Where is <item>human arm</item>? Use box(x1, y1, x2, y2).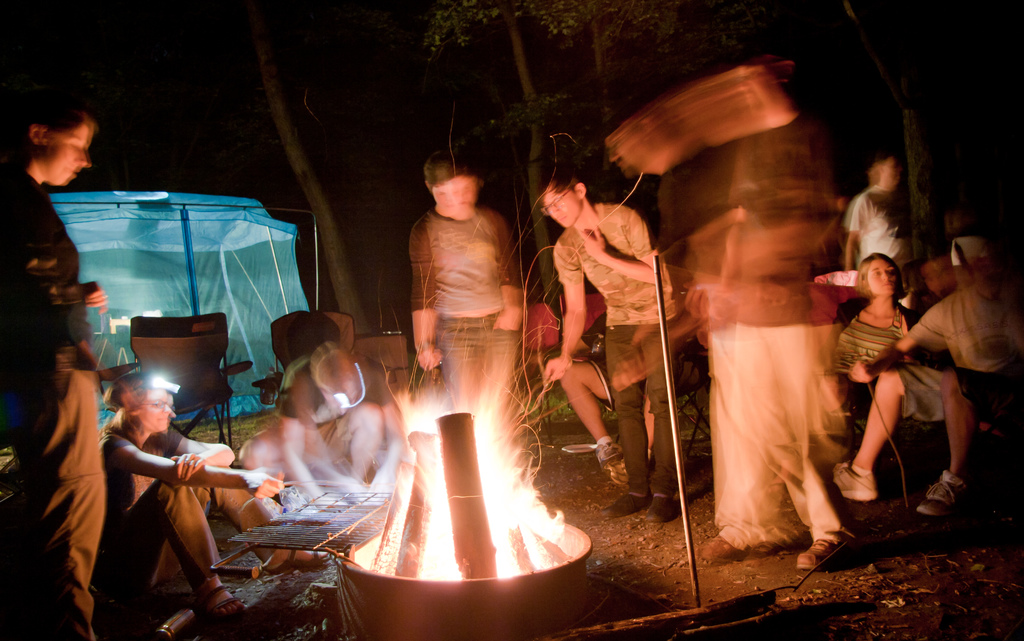
box(538, 240, 591, 381).
